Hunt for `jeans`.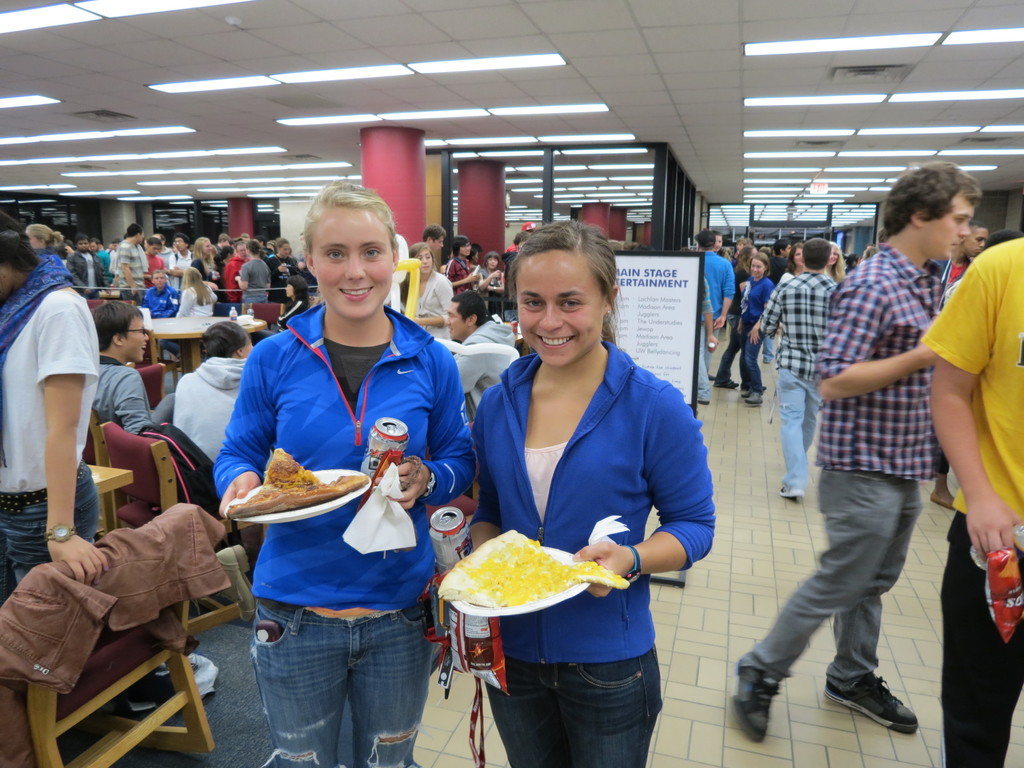
Hunted down at box(743, 318, 778, 401).
